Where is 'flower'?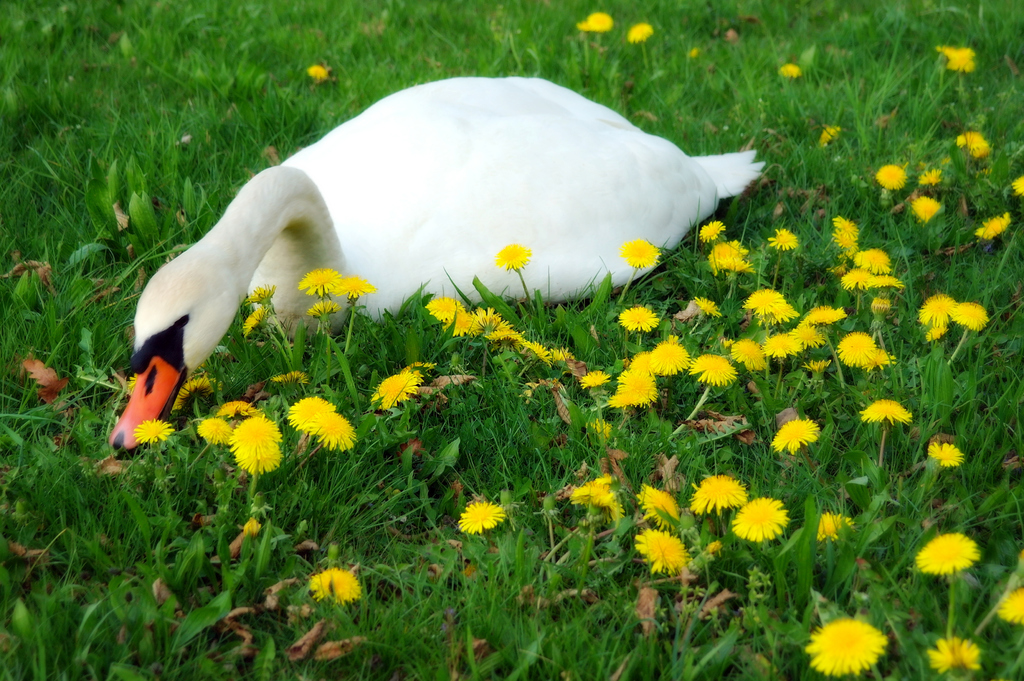
left=938, top=42, right=981, bottom=74.
